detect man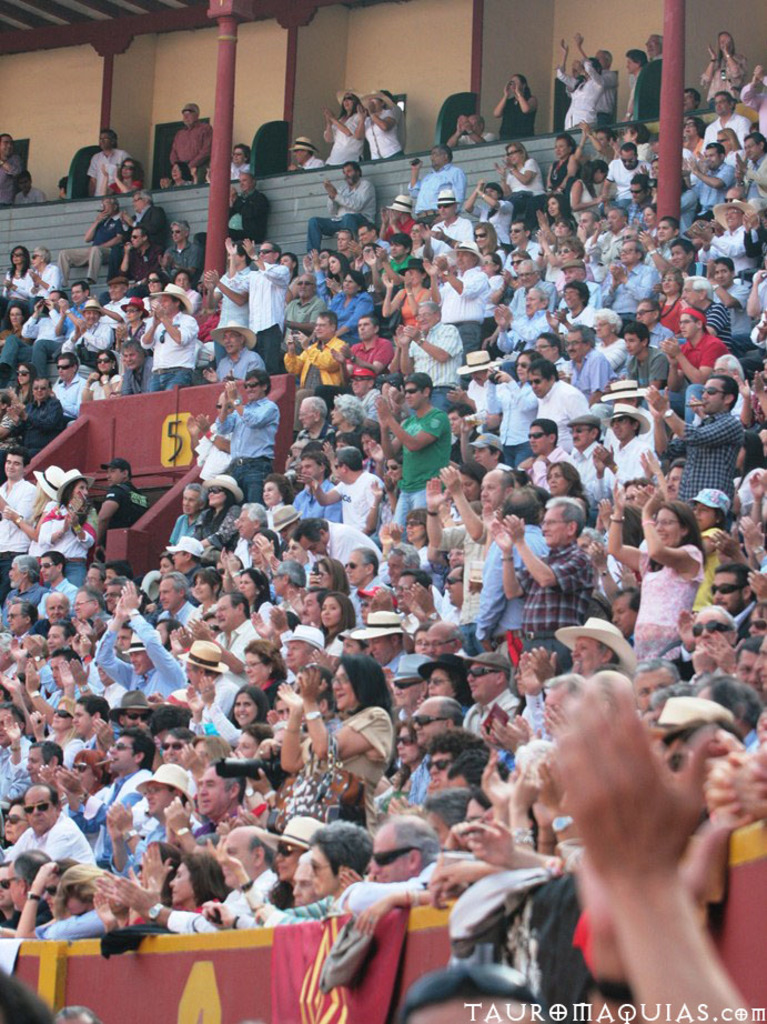
x1=181 y1=640 x2=242 y2=720
